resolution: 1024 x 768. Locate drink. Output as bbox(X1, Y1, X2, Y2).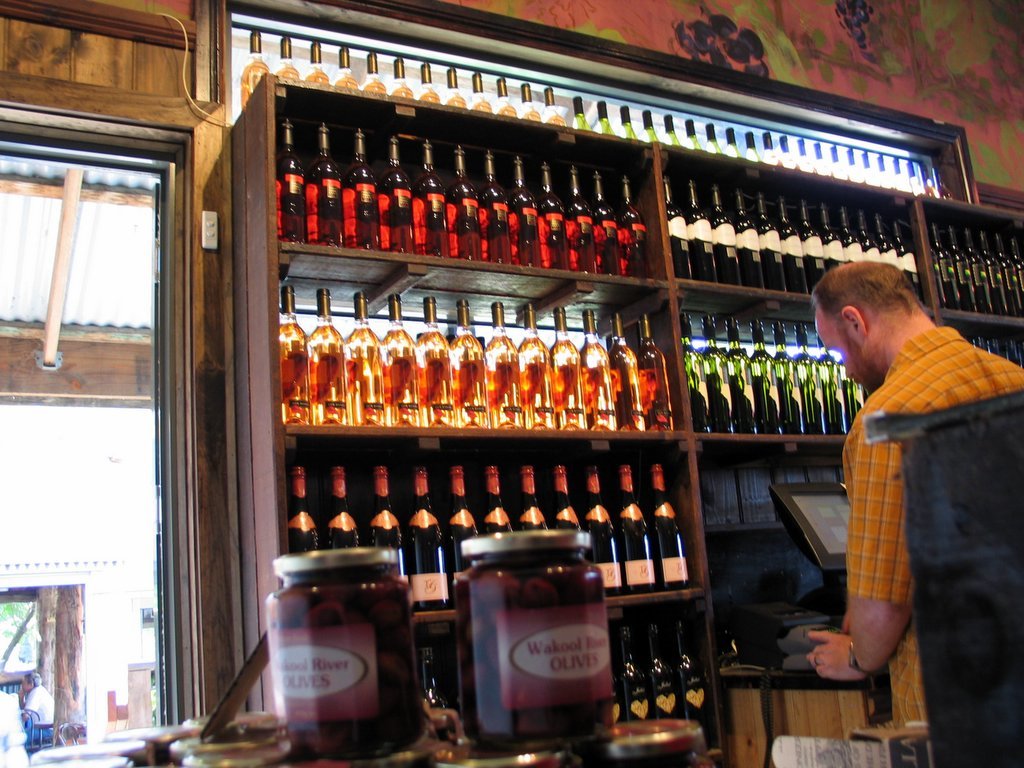
bbox(671, 618, 710, 742).
